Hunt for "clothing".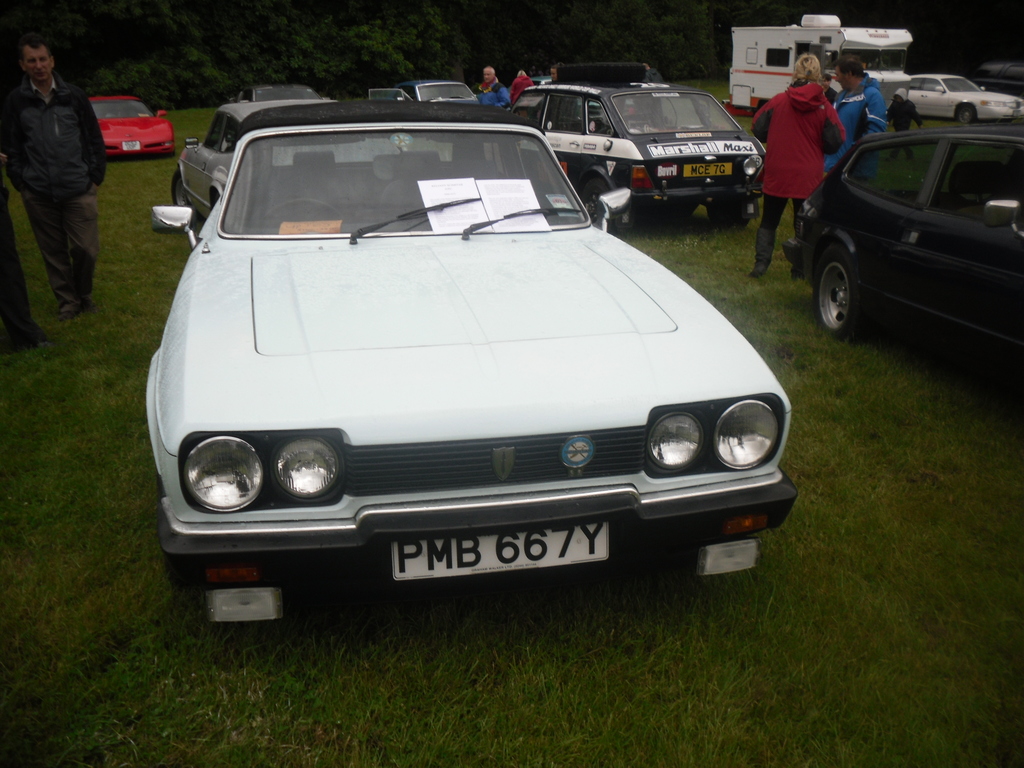
Hunted down at <region>826, 71, 890, 176</region>.
